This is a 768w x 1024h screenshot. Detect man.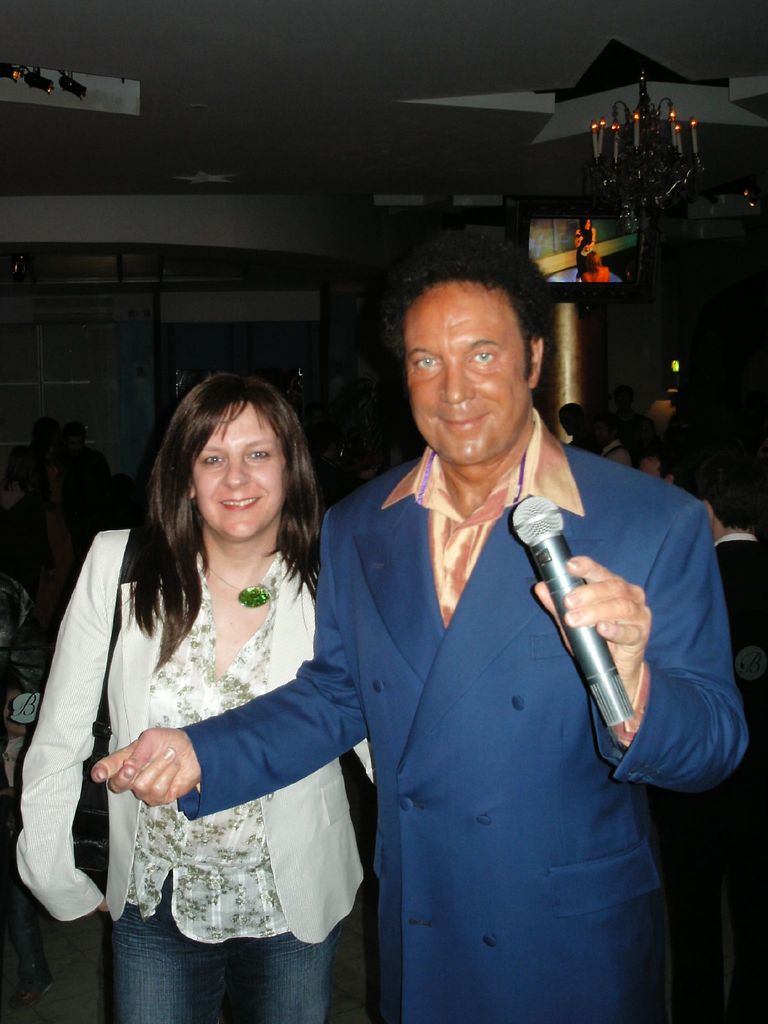
pyautogui.locateOnScreen(556, 400, 592, 452).
